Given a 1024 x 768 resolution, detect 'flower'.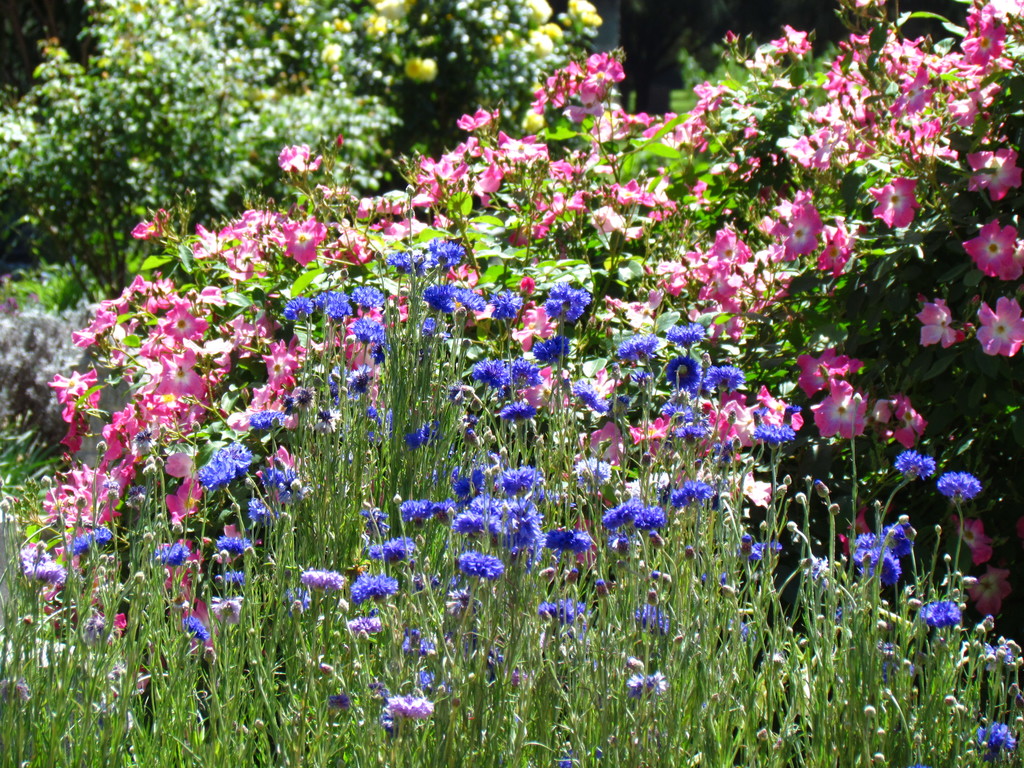
<box>355,575,401,603</box>.
